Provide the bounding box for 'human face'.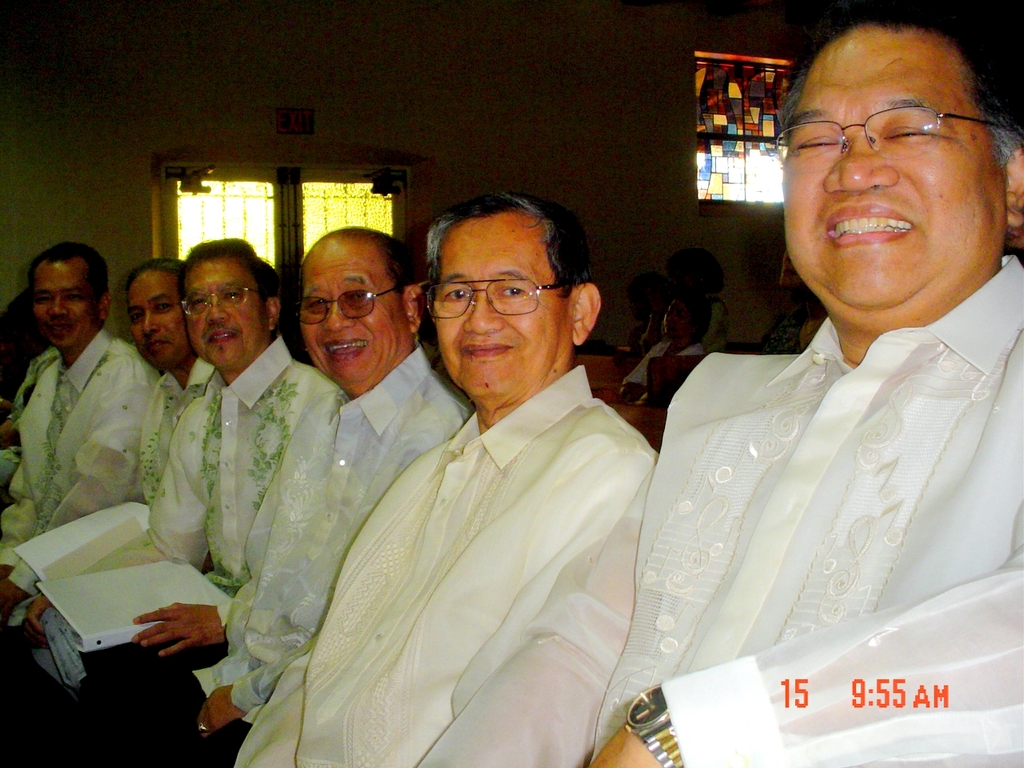
left=298, top=246, right=404, bottom=382.
